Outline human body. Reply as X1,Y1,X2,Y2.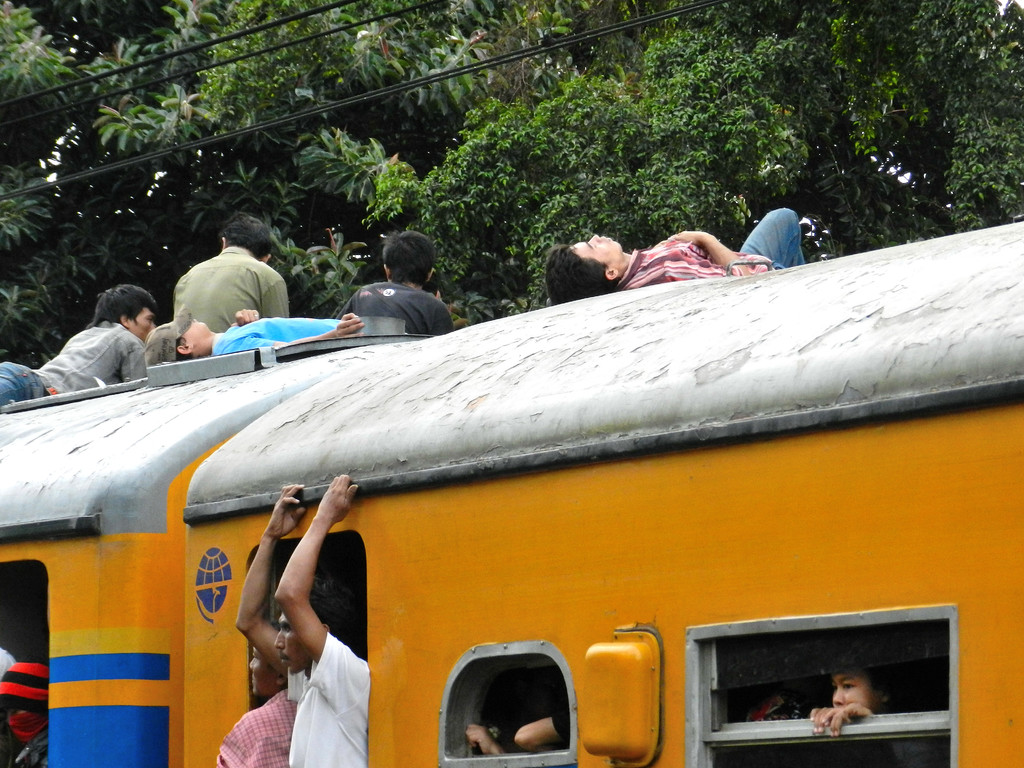
0,318,144,410.
